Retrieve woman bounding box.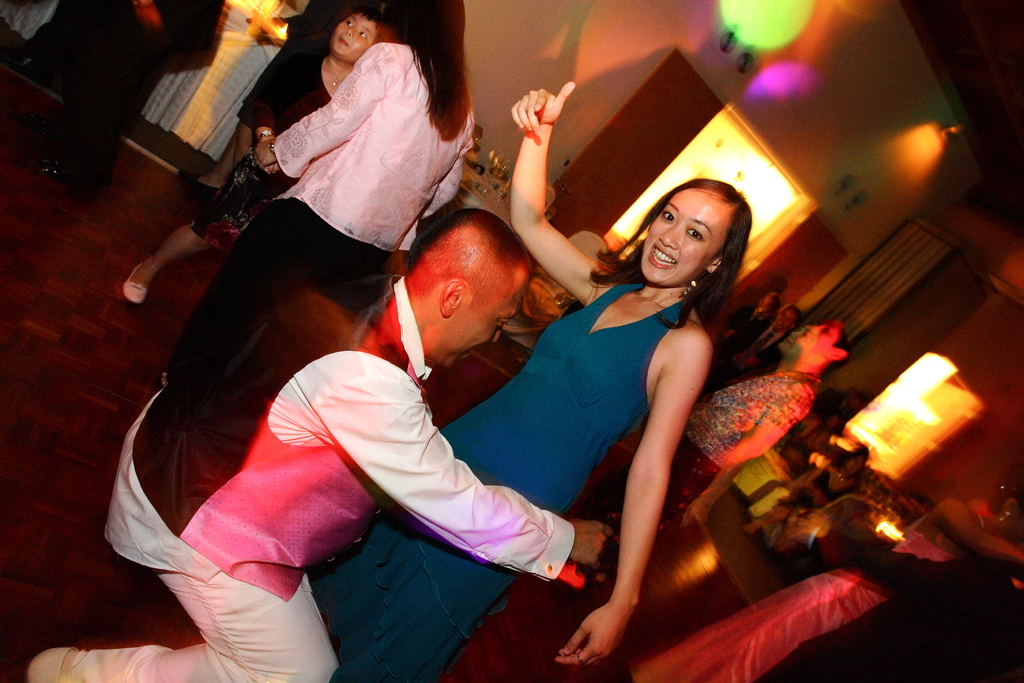
Bounding box: <box>167,12,491,497</box>.
